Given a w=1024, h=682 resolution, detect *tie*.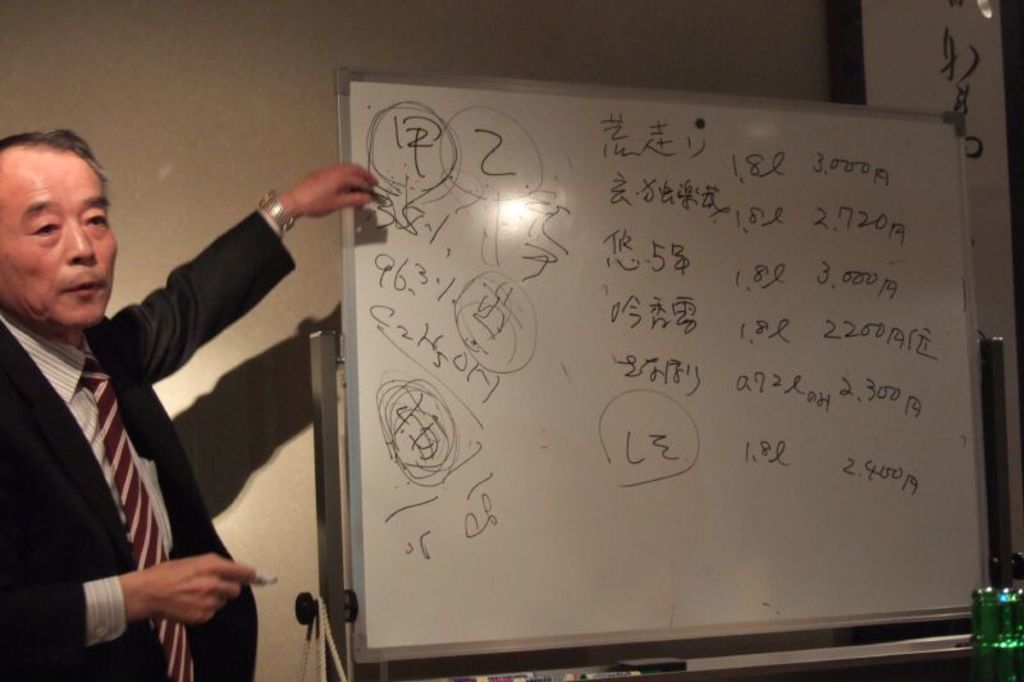
detection(77, 352, 198, 681).
